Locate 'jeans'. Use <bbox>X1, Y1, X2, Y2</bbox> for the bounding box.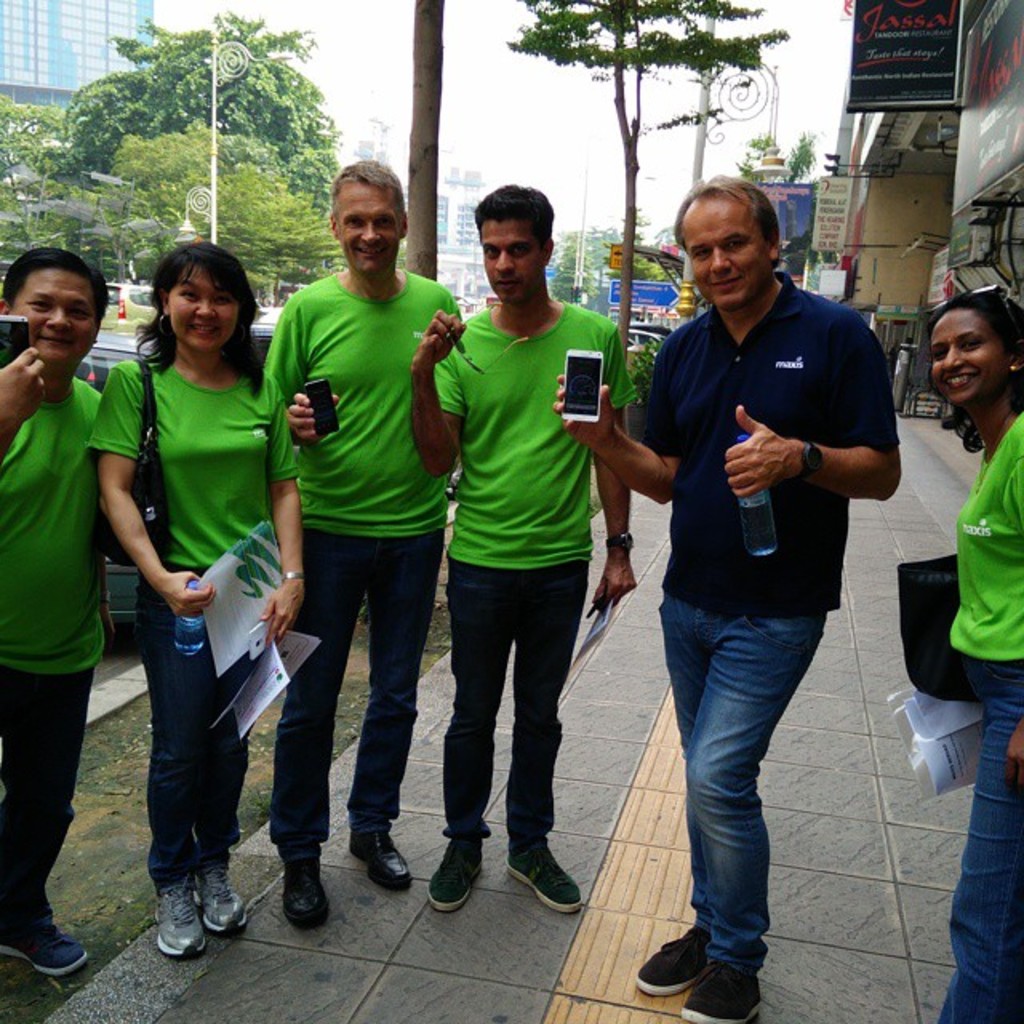
<bbox>658, 571, 829, 982</bbox>.
